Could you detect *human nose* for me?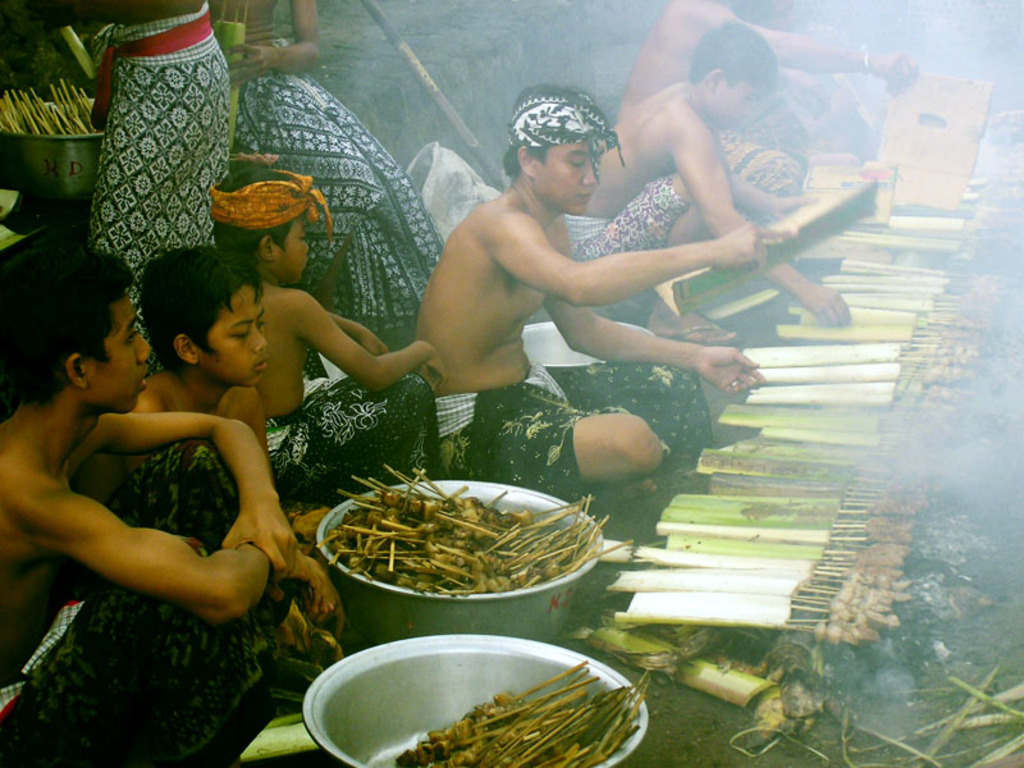
Detection result: rect(253, 329, 265, 352).
